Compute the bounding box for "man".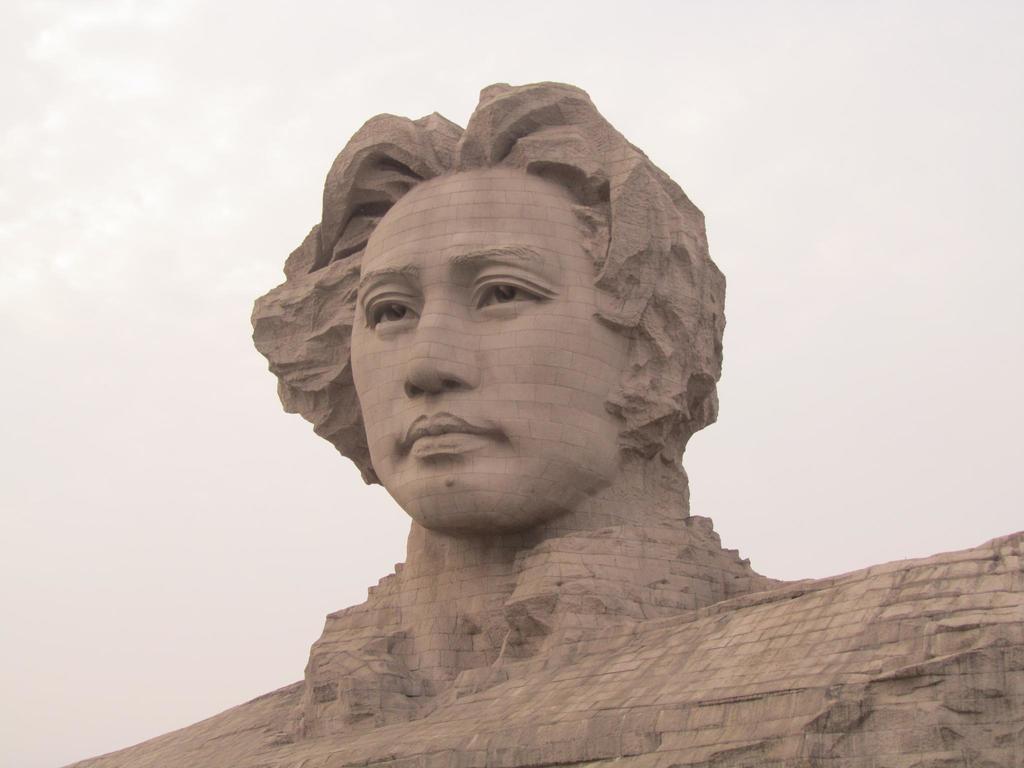
box(194, 59, 905, 739).
